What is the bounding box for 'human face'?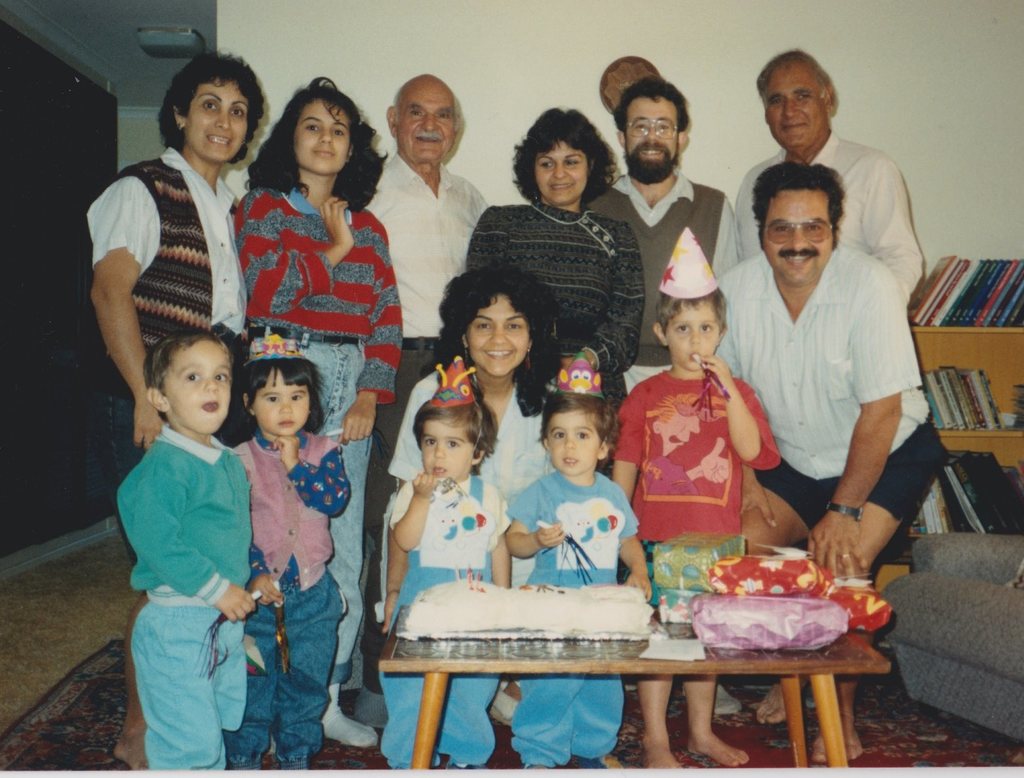
select_region(764, 52, 829, 147).
